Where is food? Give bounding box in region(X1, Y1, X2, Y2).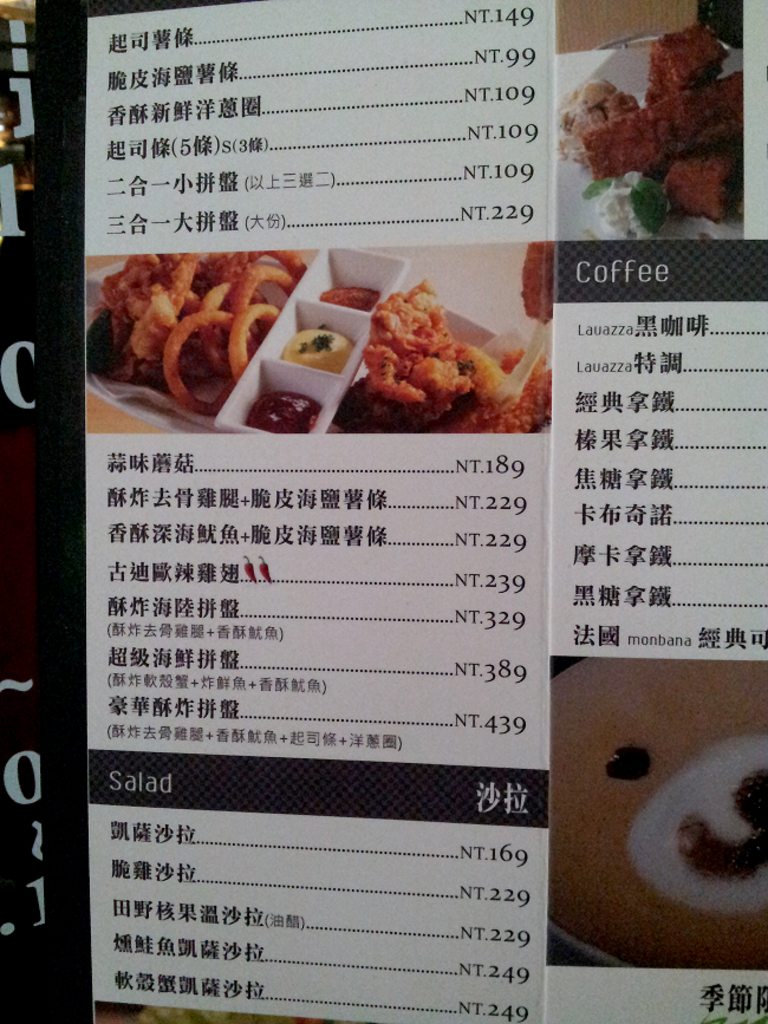
region(279, 325, 357, 373).
